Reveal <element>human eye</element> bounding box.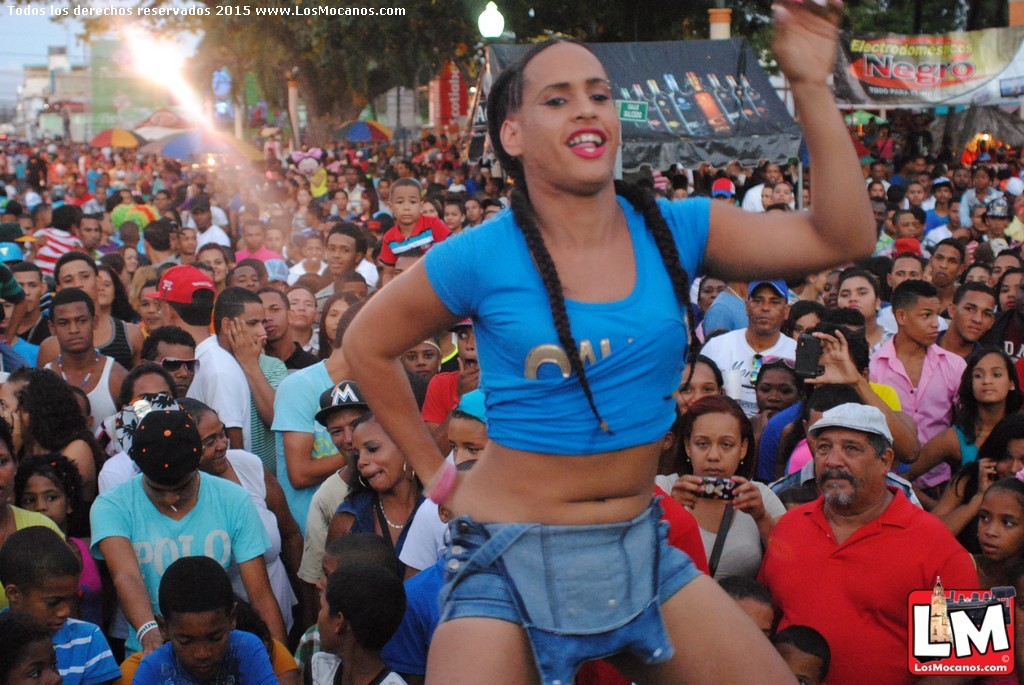
Revealed: box(2, 300, 15, 310).
